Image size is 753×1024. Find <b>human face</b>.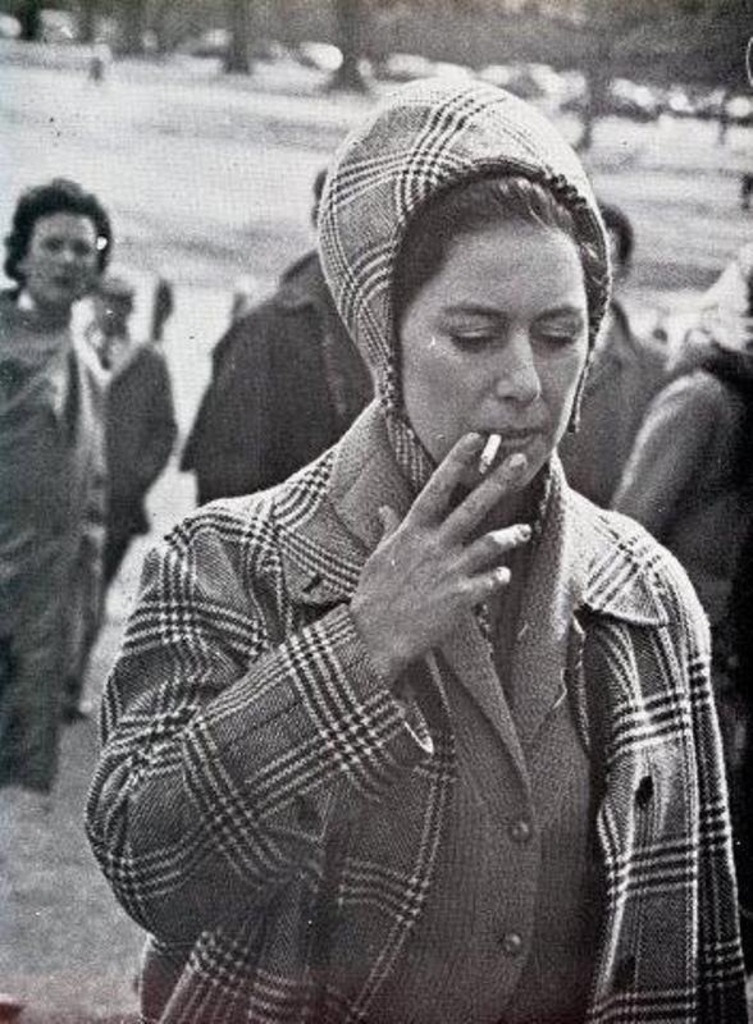
detection(387, 229, 601, 436).
